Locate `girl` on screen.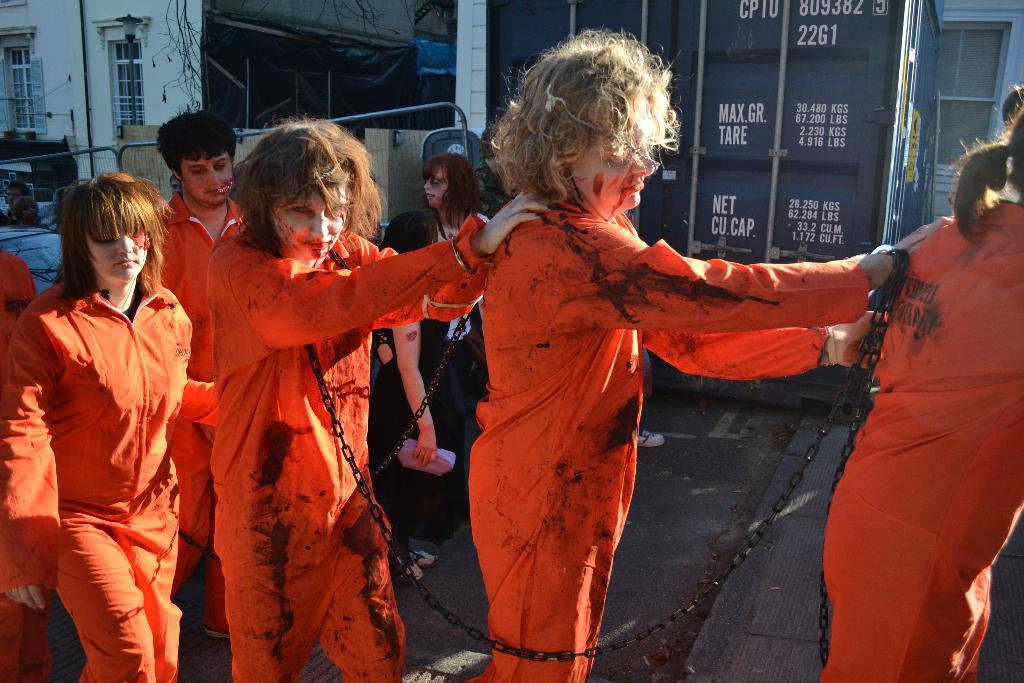
On screen at <bbox>0, 167, 220, 682</bbox>.
